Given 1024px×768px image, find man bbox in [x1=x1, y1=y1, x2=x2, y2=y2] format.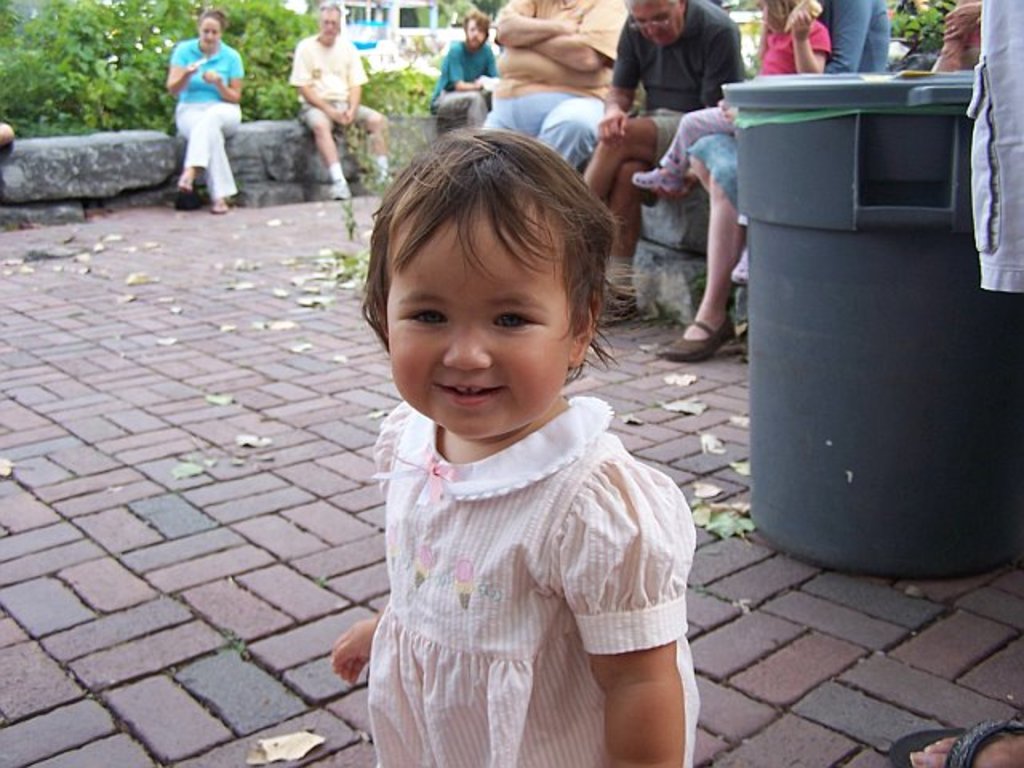
[x1=162, y1=18, x2=250, y2=195].
